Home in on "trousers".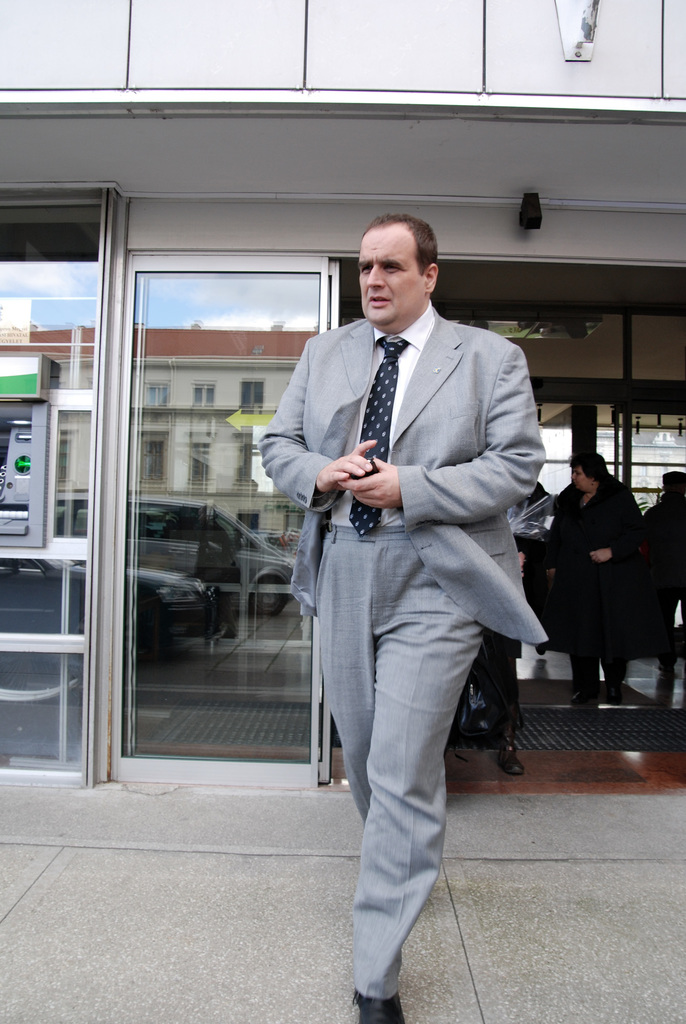
Homed in at x1=318 y1=465 x2=499 y2=980.
